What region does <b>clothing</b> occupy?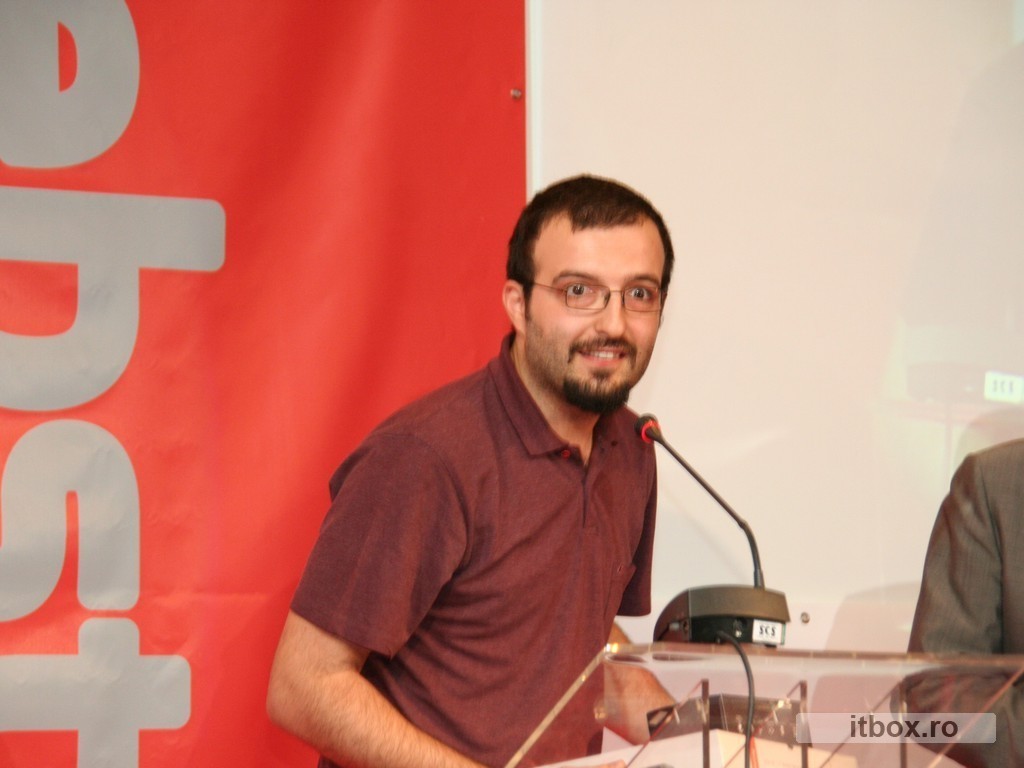
284:303:710:767.
